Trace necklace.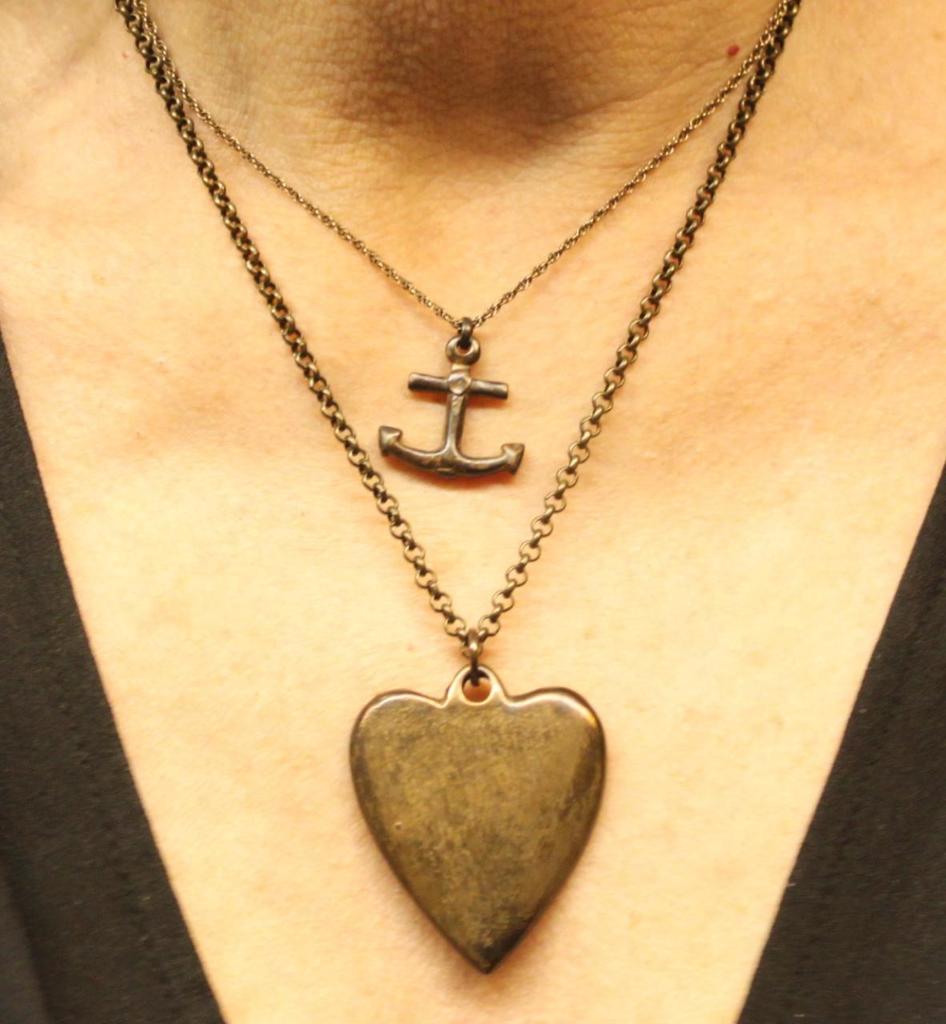
Traced to {"x1": 134, "y1": 0, "x2": 788, "y2": 471}.
